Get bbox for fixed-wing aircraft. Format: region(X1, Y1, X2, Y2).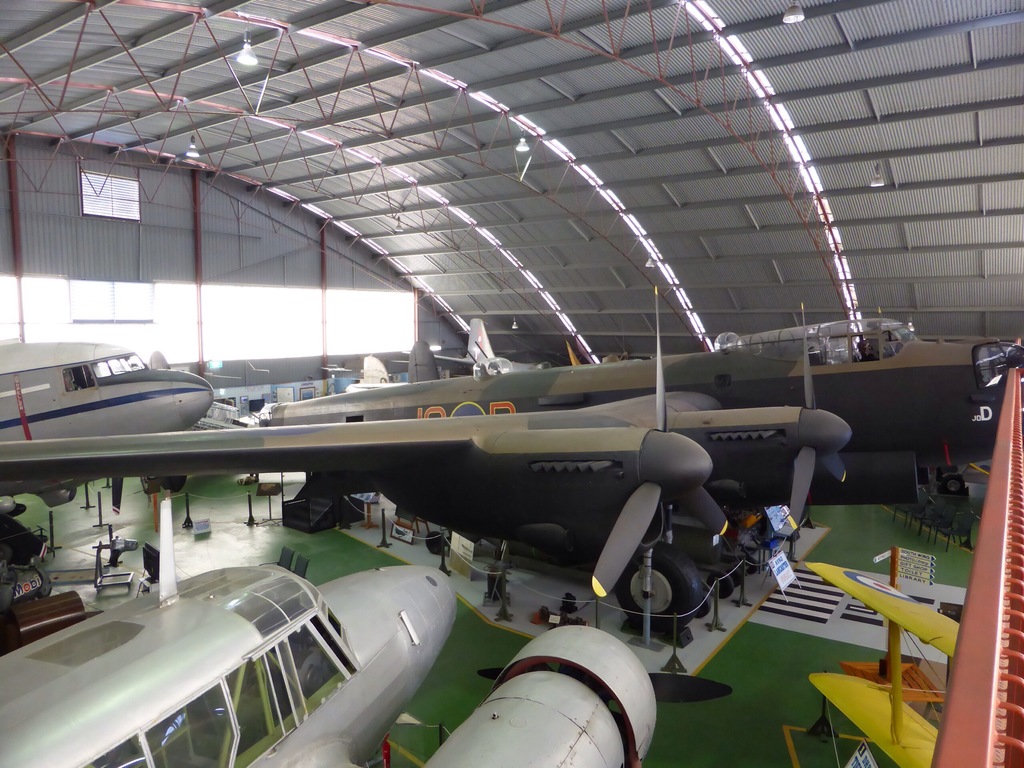
region(0, 342, 213, 523).
